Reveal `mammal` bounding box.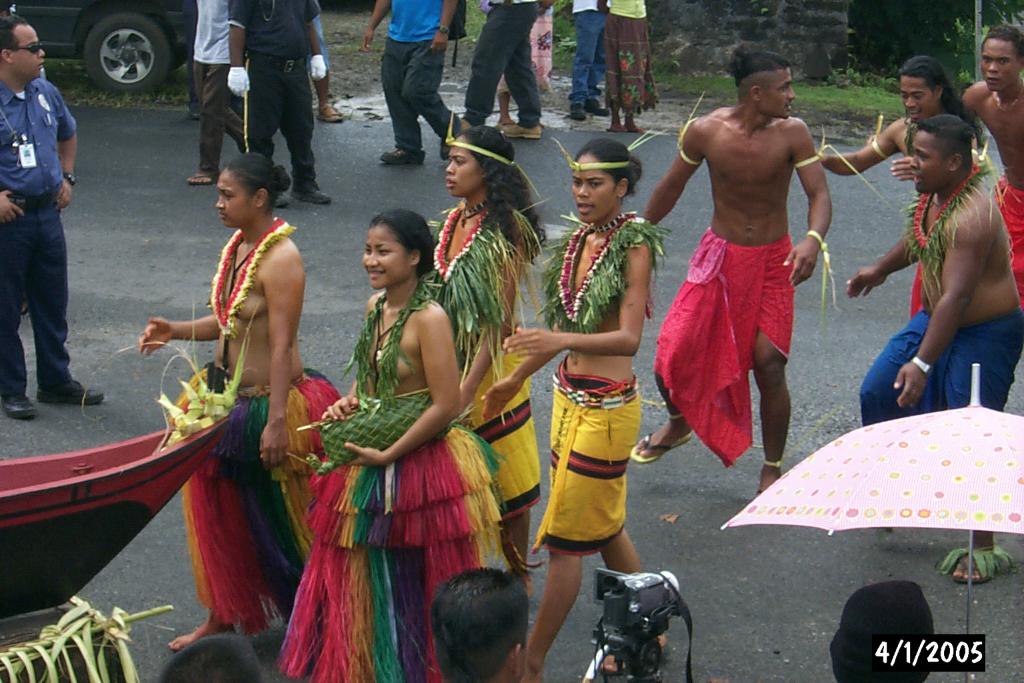
Revealed: {"x1": 283, "y1": 205, "x2": 507, "y2": 682}.
